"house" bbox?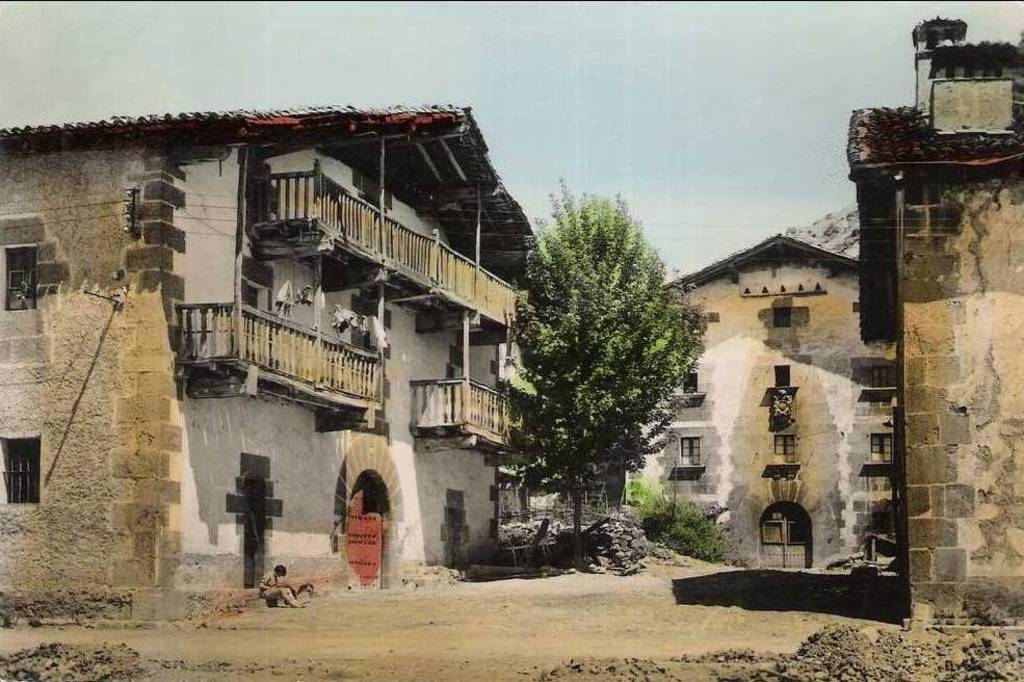
left=846, top=77, right=1023, bottom=646
